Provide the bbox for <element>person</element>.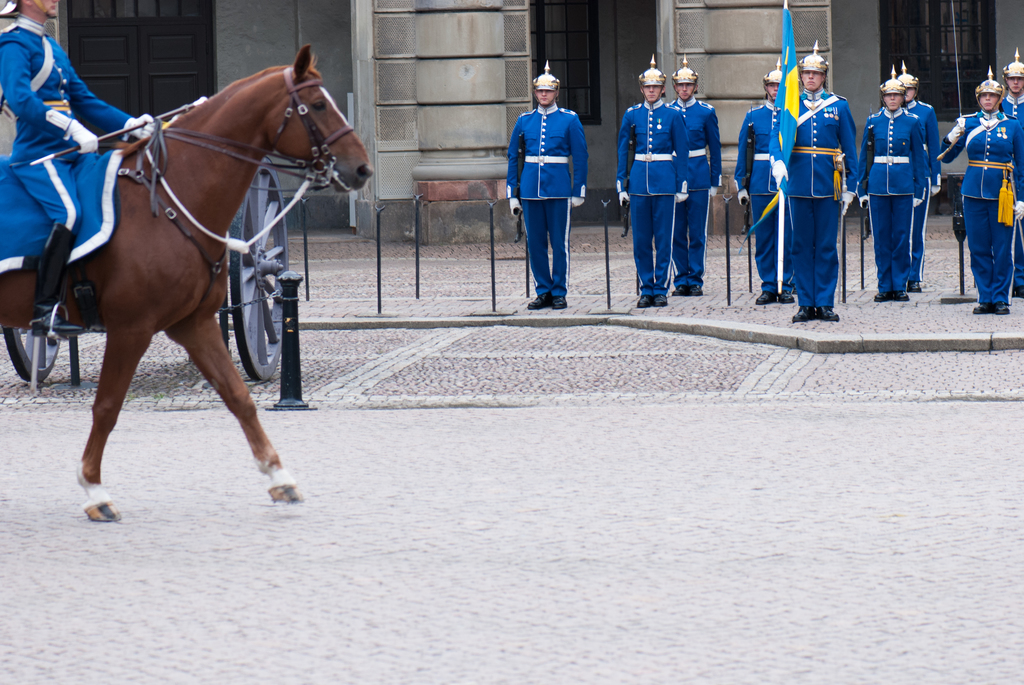
bbox(898, 61, 945, 290).
